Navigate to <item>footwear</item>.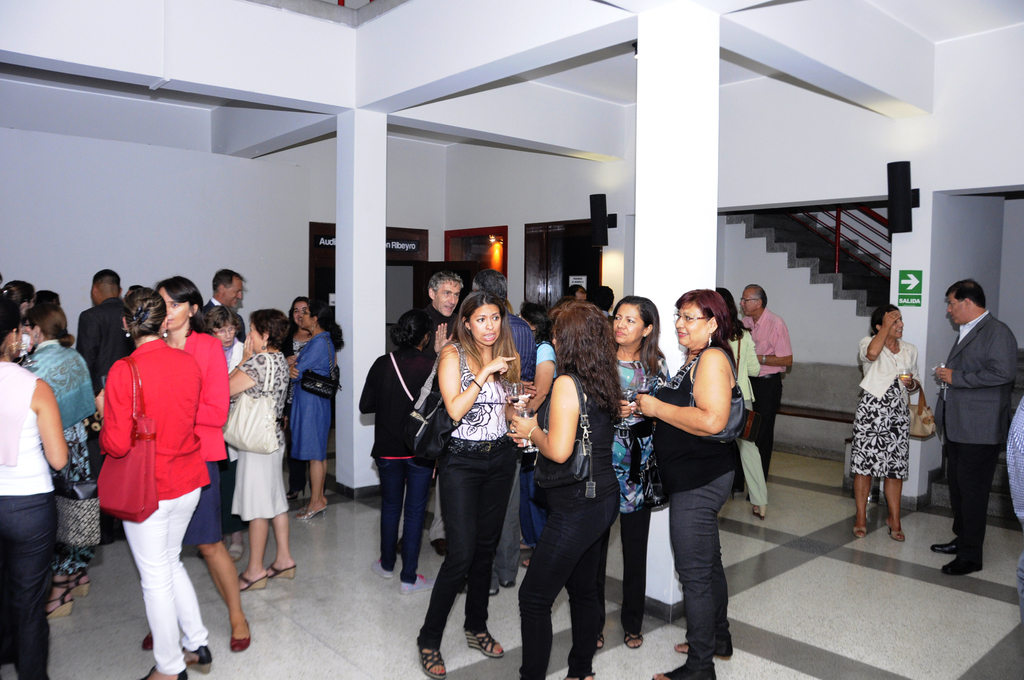
Navigation target: box(373, 560, 399, 579).
